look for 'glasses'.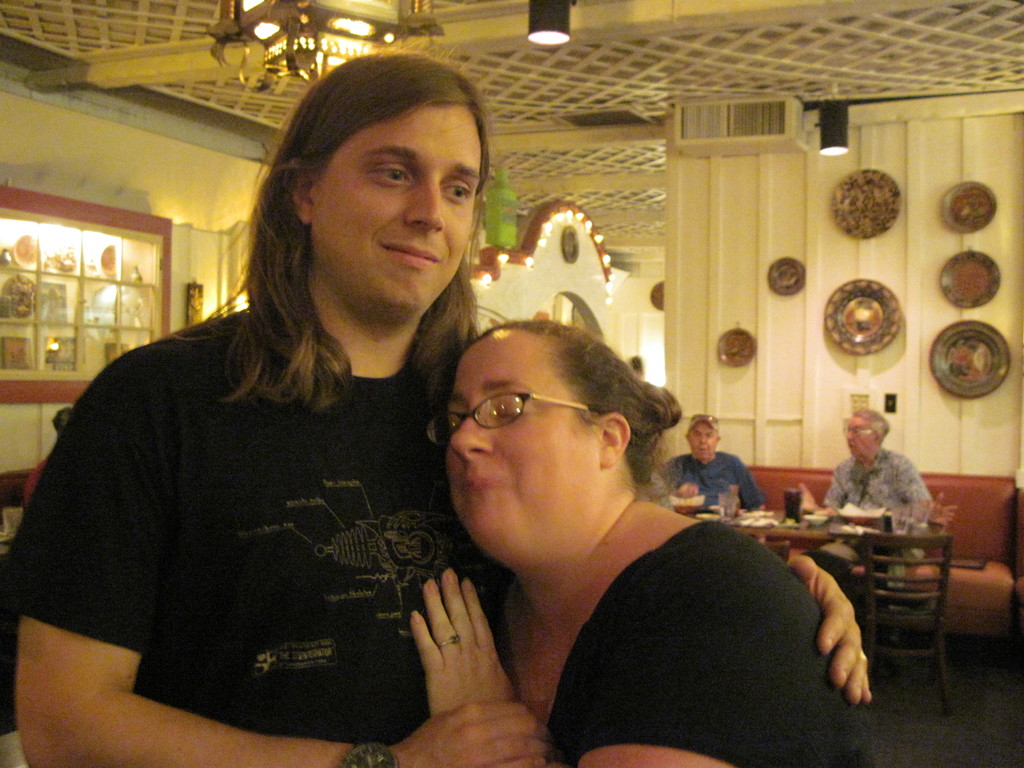
Found: crop(420, 387, 593, 447).
